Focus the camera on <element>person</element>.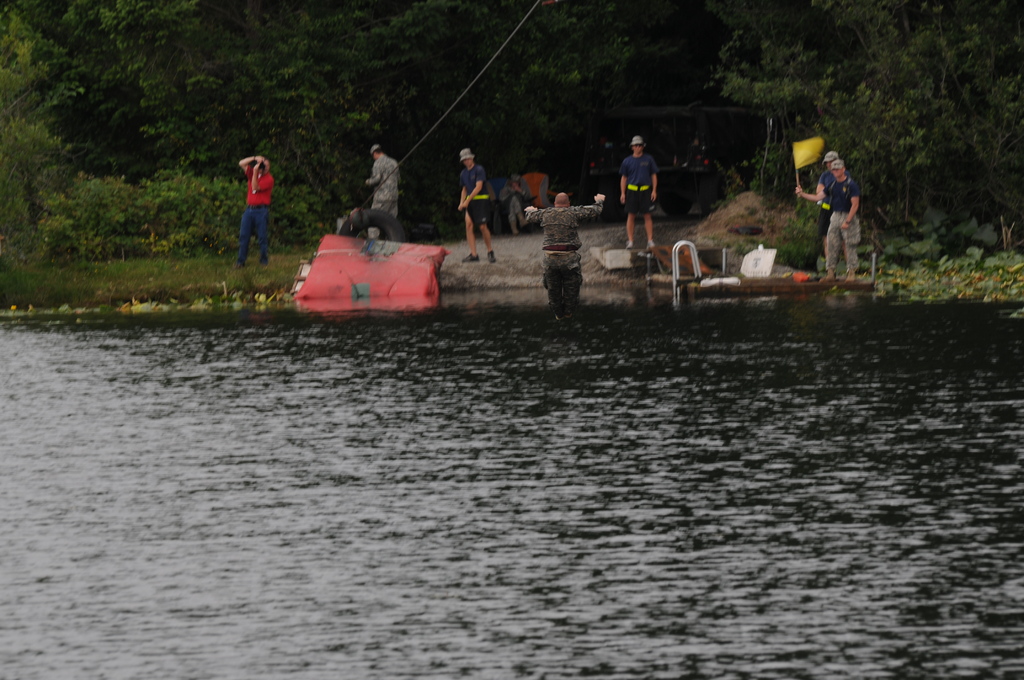
Focus region: 359, 143, 404, 226.
